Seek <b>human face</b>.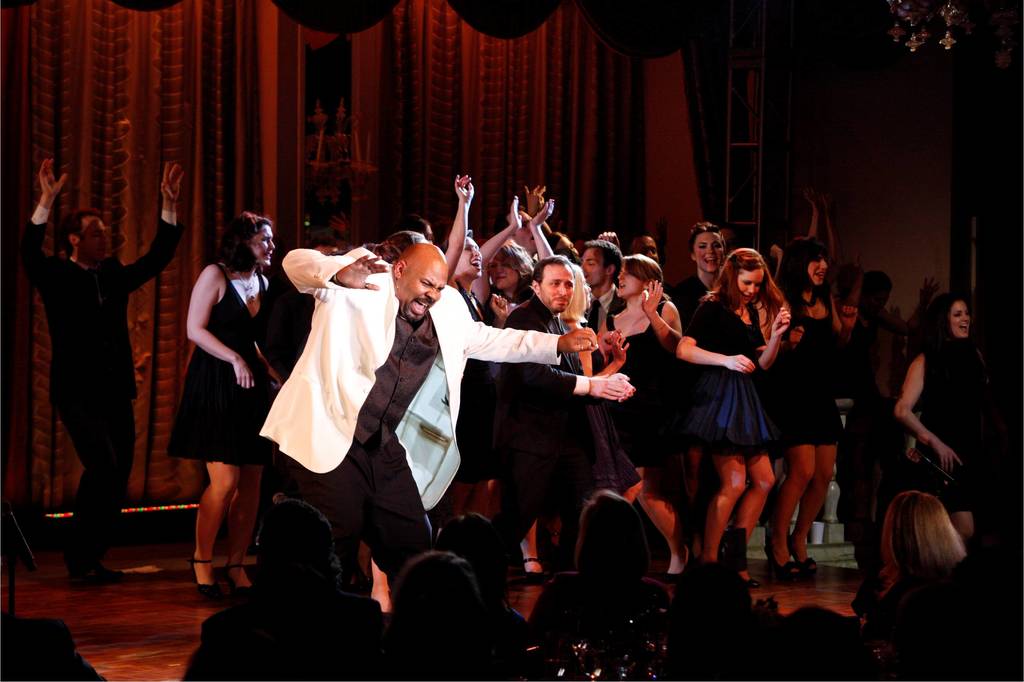
crop(739, 270, 767, 302).
